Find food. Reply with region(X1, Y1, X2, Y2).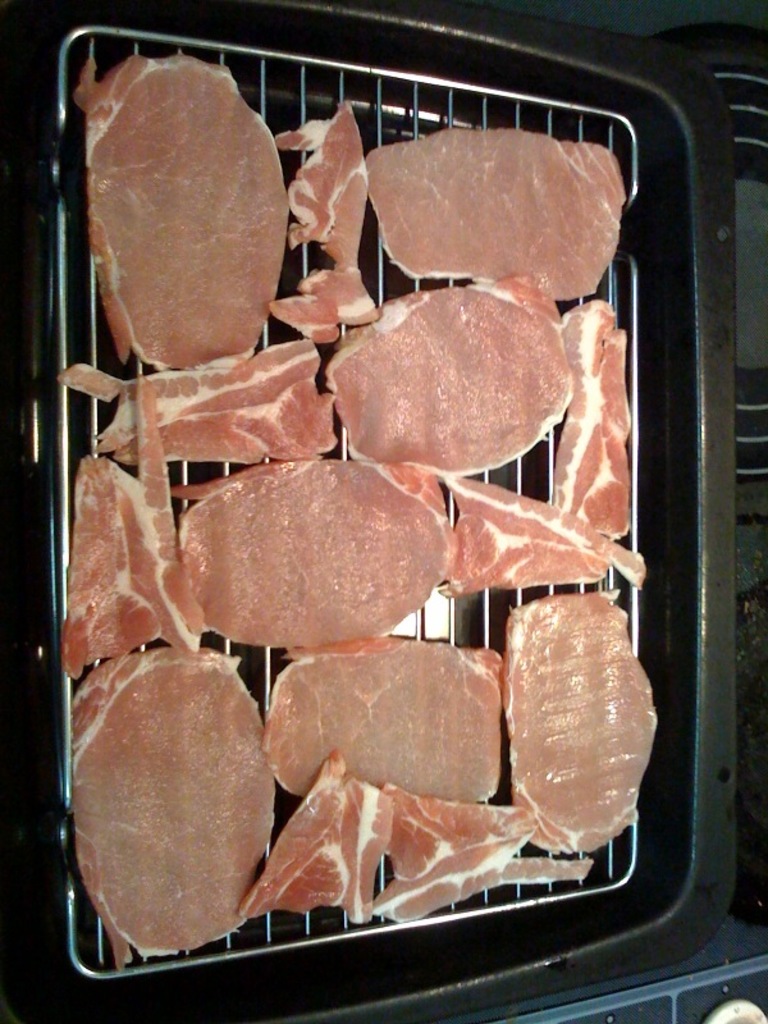
region(367, 787, 535, 924).
